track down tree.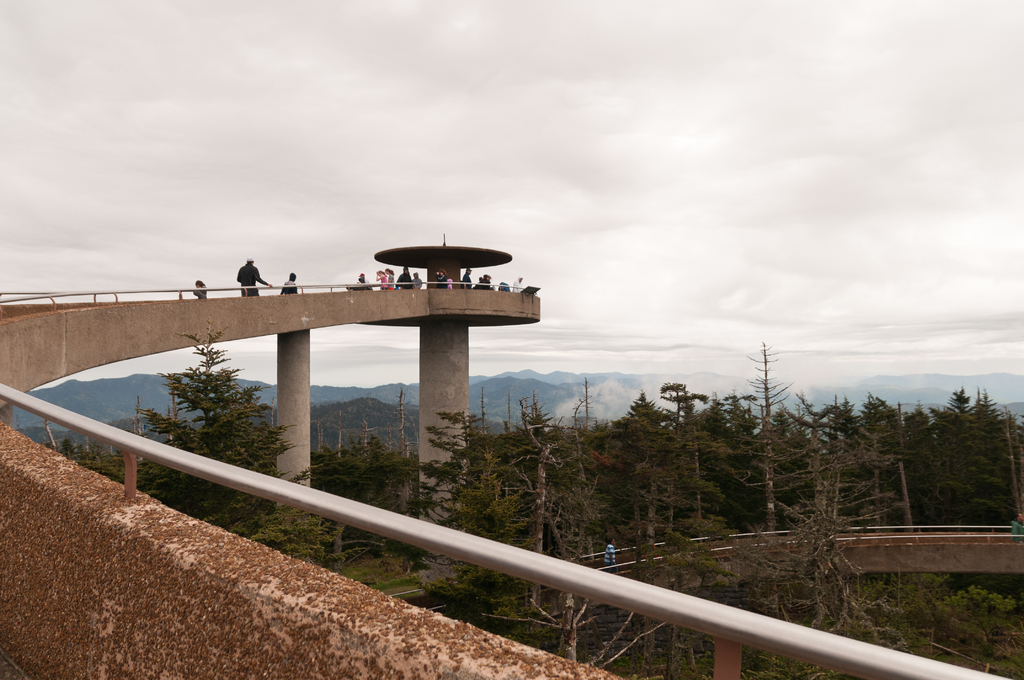
Tracked to (x1=796, y1=389, x2=847, y2=528).
